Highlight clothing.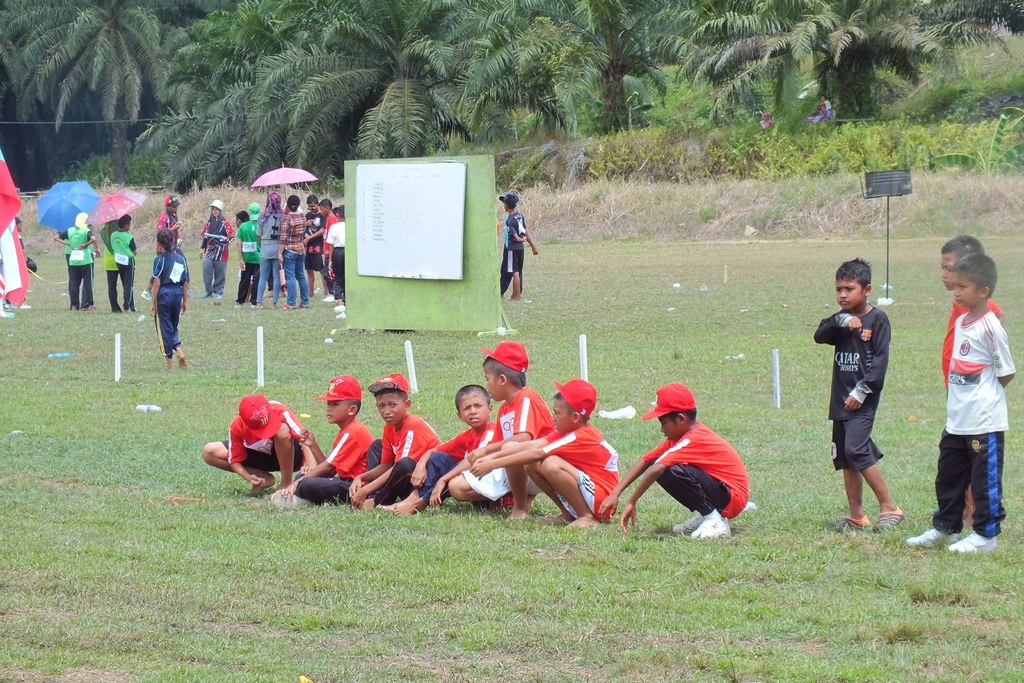
Highlighted region: <bbox>928, 311, 1014, 540</bbox>.
